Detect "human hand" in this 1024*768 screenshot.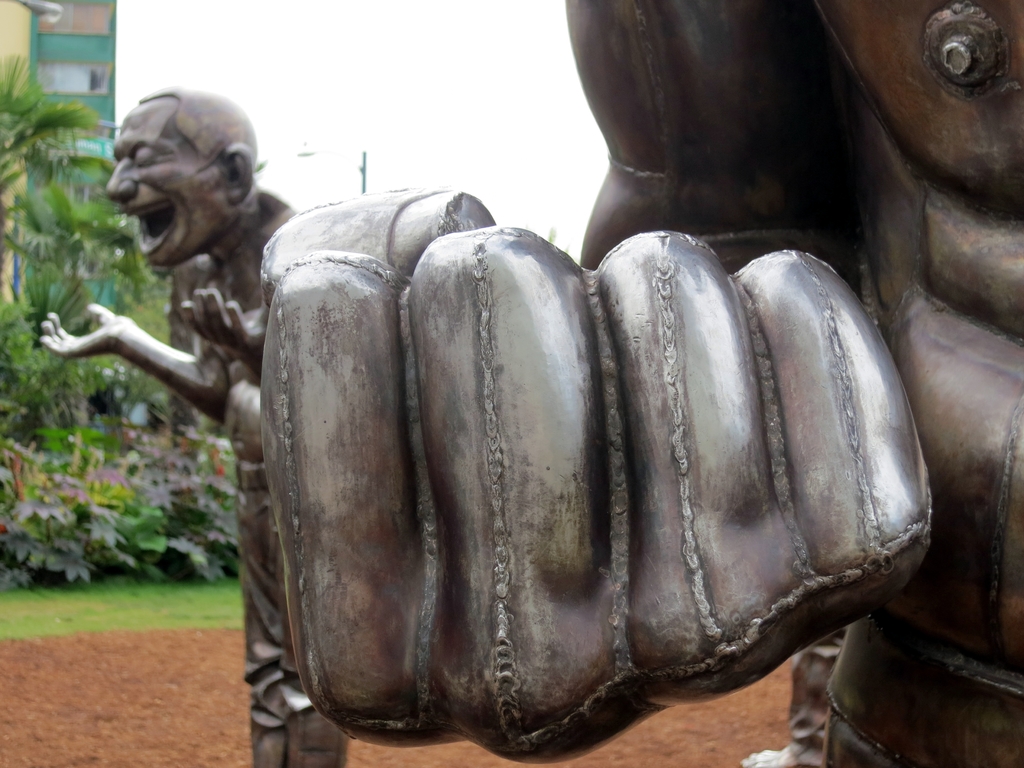
Detection: x1=259, y1=183, x2=941, y2=765.
